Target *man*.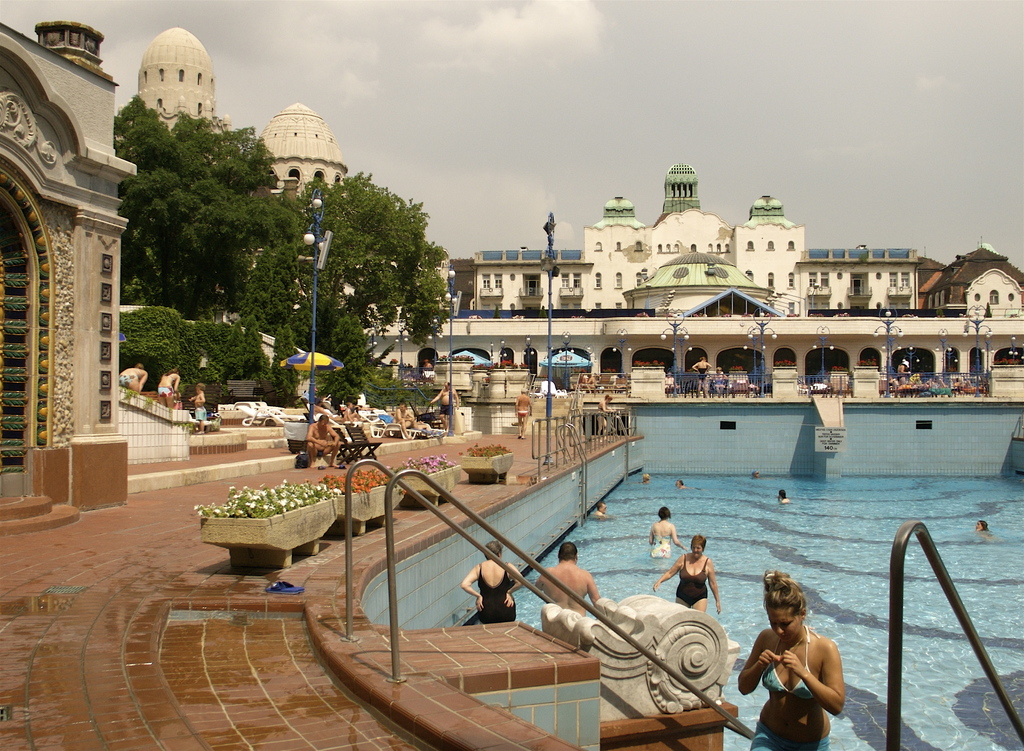
Target region: [x1=511, y1=387, x2=534, y2=439].
